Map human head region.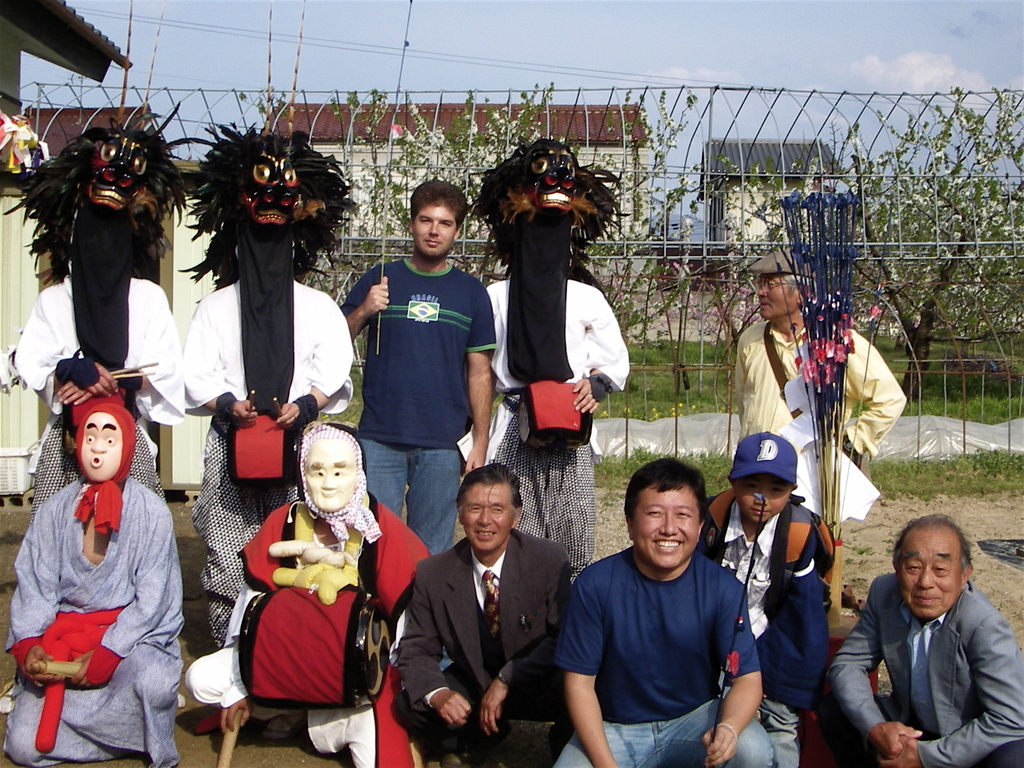
Mapped to select_region(81, 148, 148, 234).
